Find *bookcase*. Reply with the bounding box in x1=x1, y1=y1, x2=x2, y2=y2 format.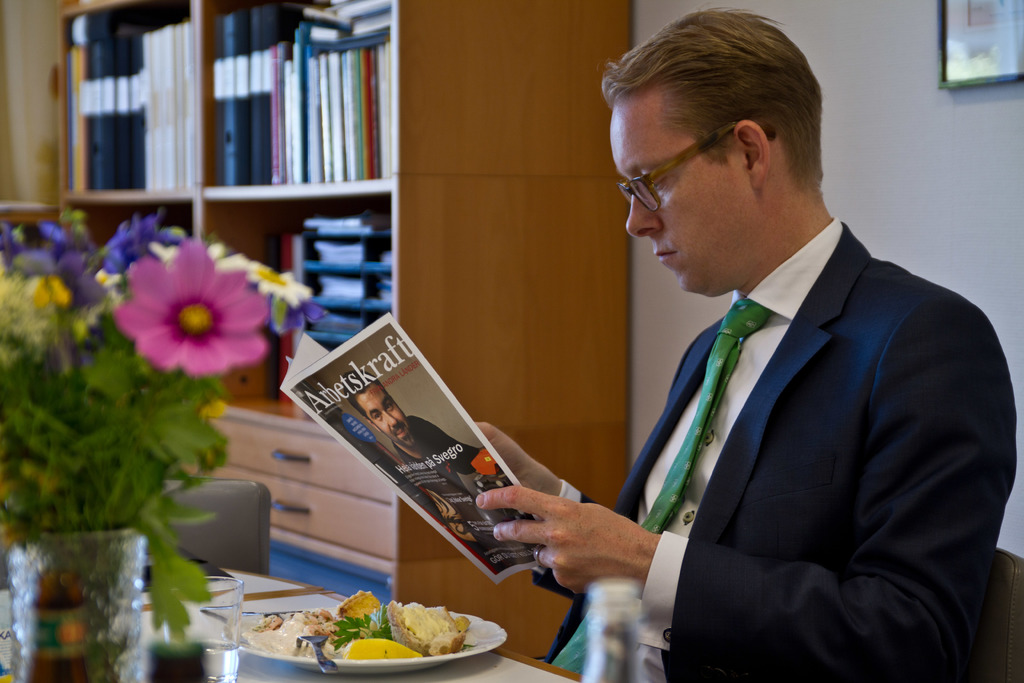
x1=51, y1=22, x2=433, y2=329.
